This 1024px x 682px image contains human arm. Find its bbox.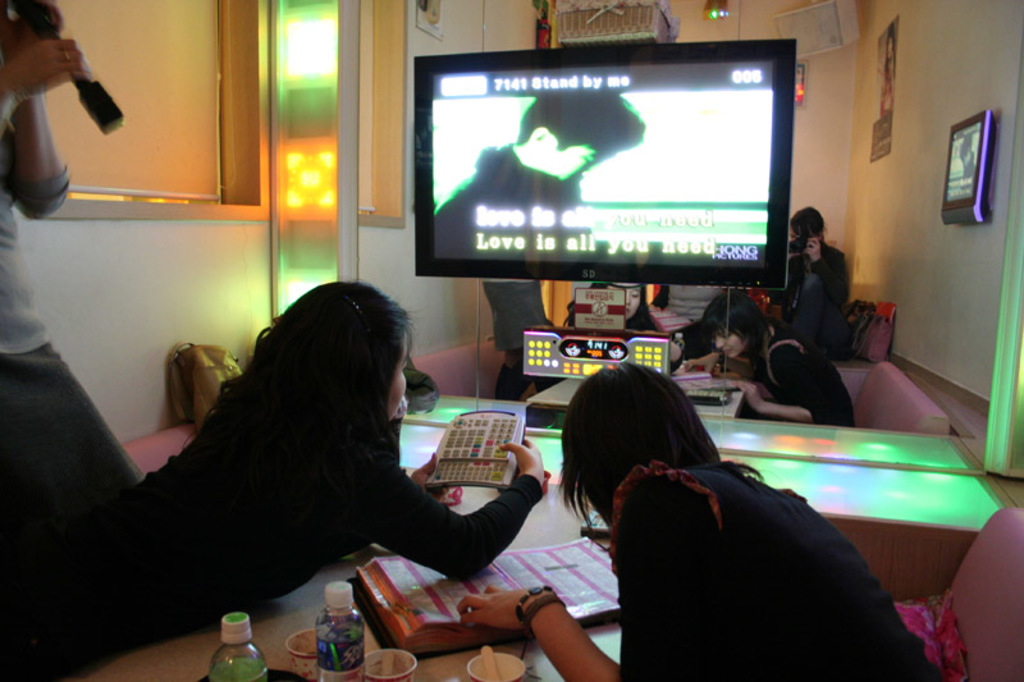
<bbox>9, 93, 73, 221</bbox>.
